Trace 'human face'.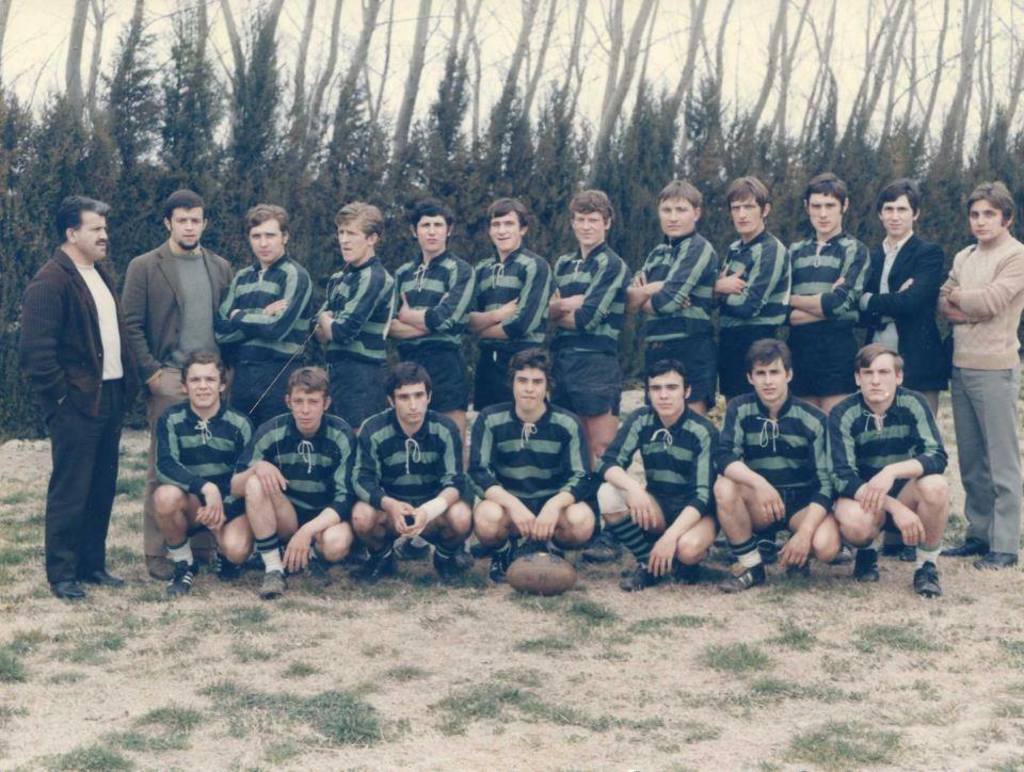
Traced to <box>250,220,283,260</box>.
